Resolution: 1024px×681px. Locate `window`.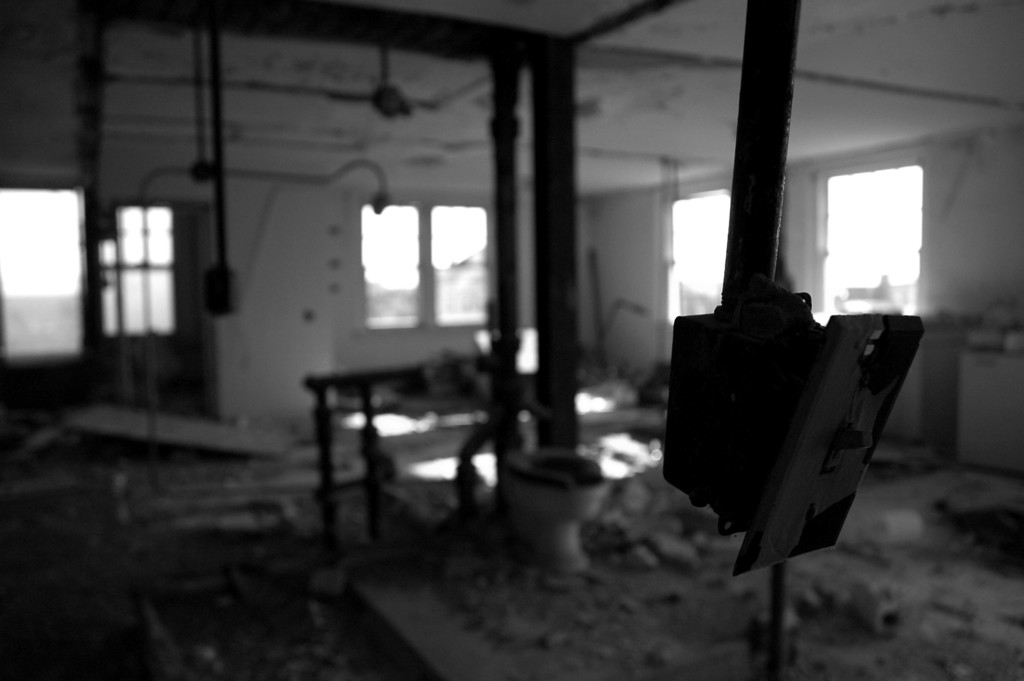
[0,189,86,360].
